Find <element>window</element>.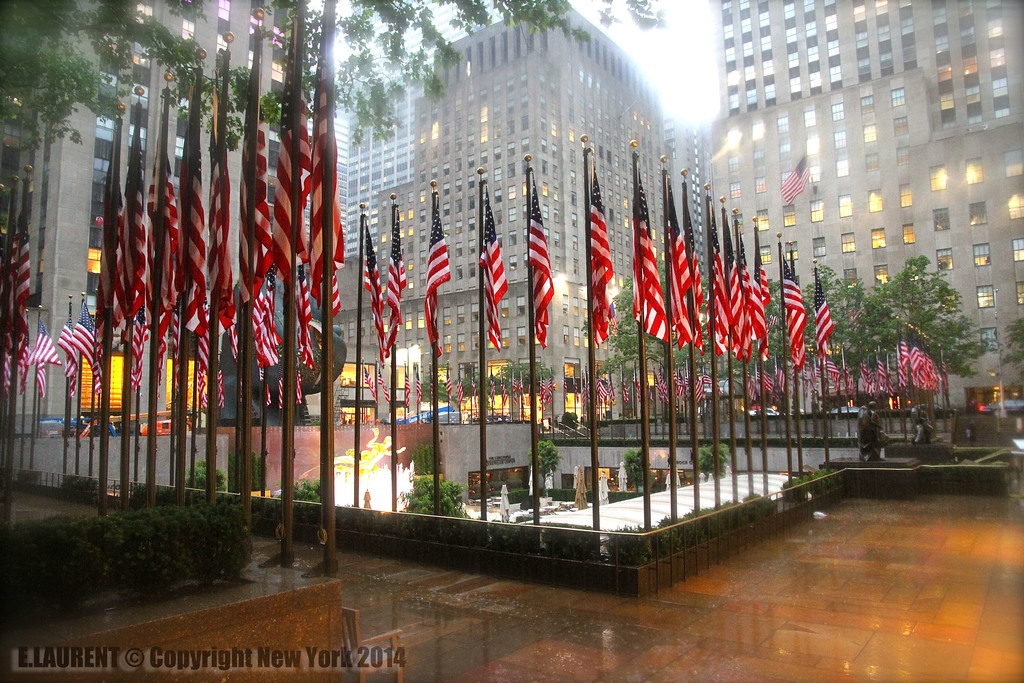
select_region(806, 164, 820, 184).
